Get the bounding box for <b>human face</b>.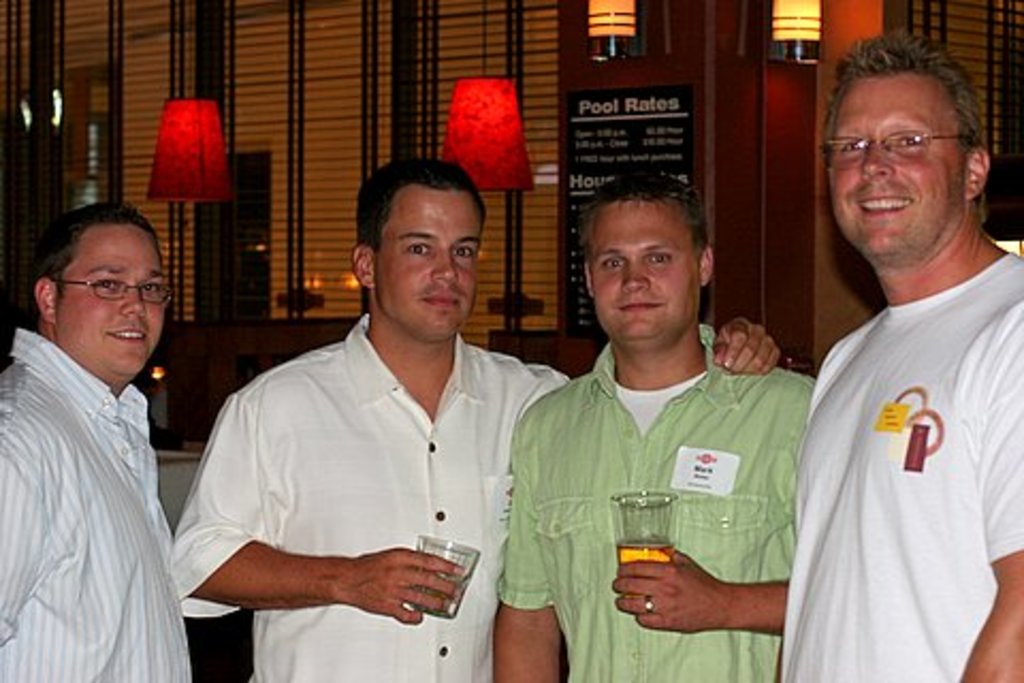
x1=375 y1=186 x2=478 y2=342.
